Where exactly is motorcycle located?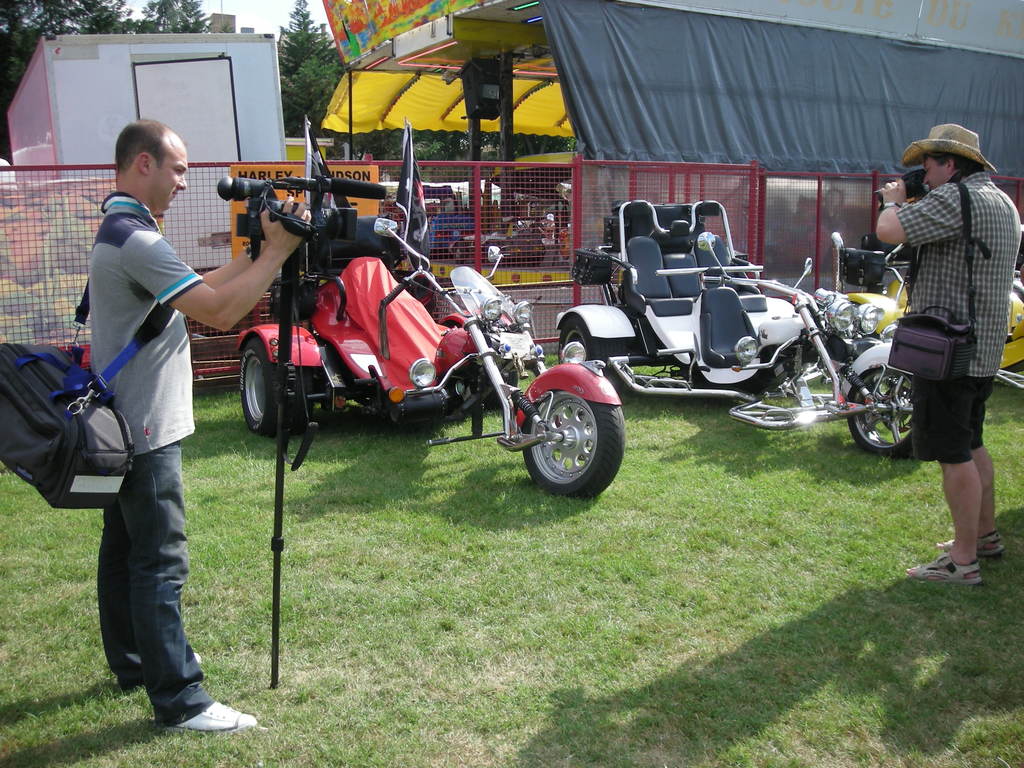
Its bounding box is [x1=197, y1=203, x2=633, y2=498].
